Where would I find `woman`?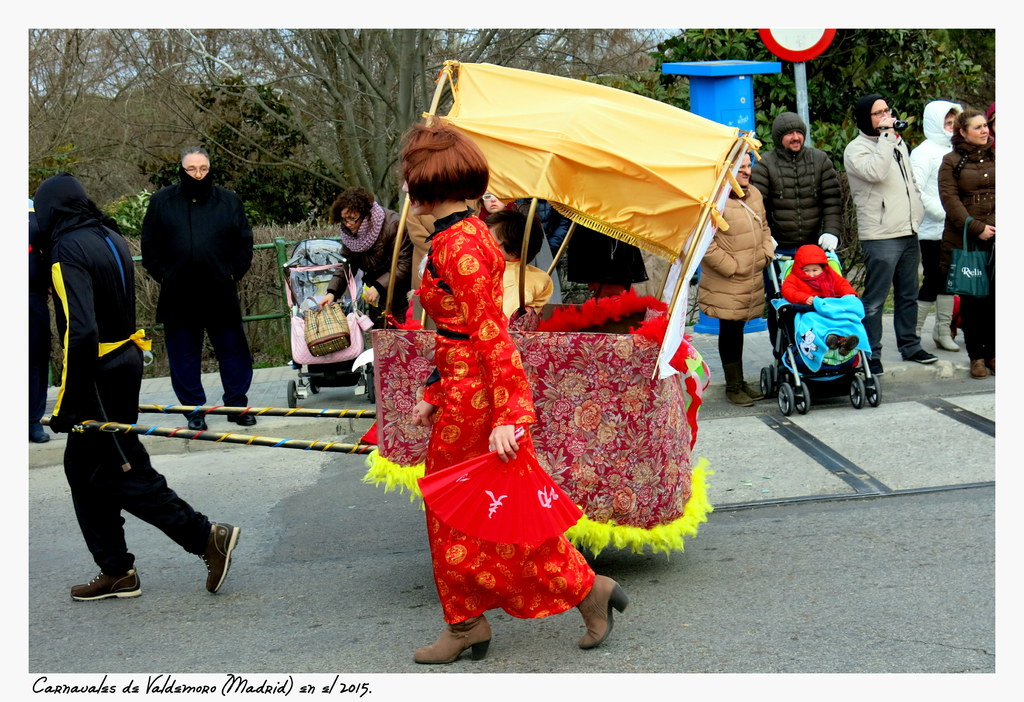
At BBox(934, 113, 1001, 383).
